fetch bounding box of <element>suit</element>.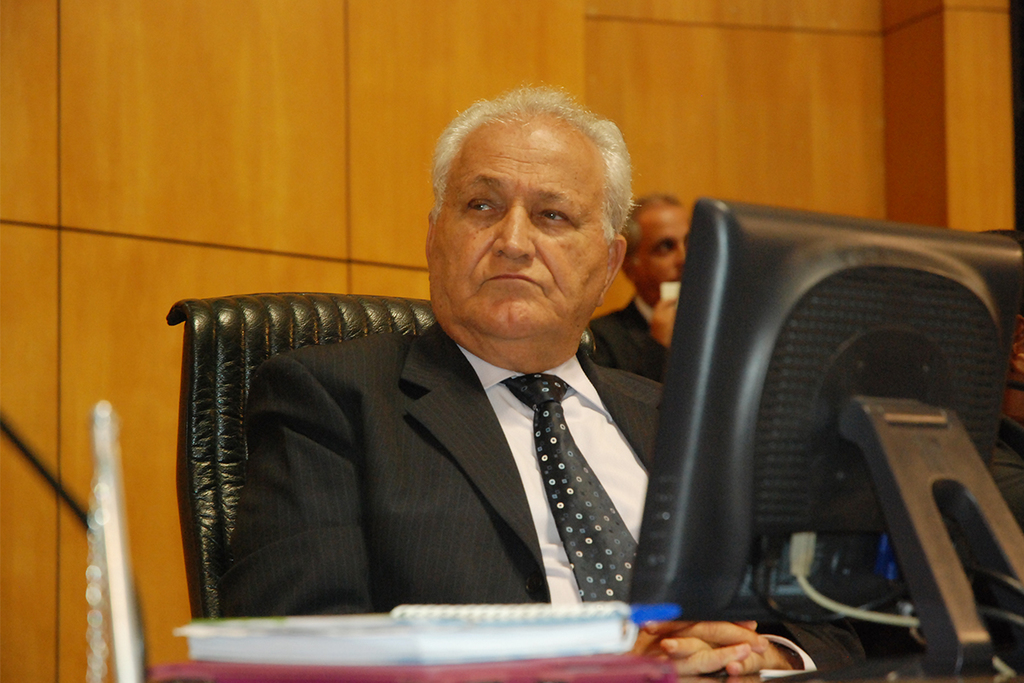
Bbox: (148, 236, 729, 638).
